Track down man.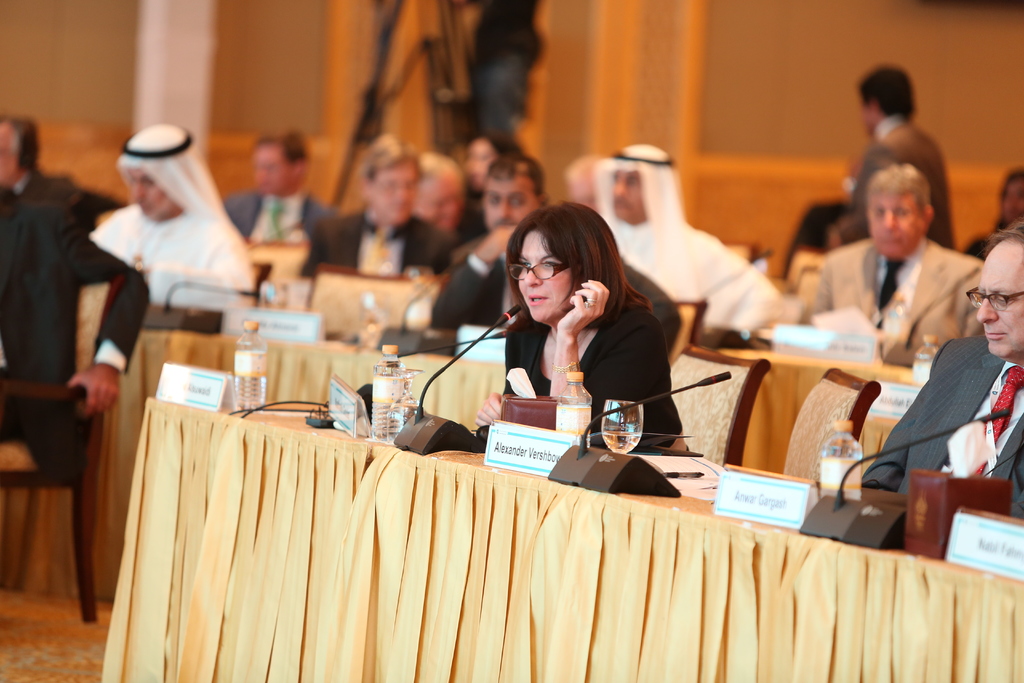
Tracked to (x1=577, y1=135, x2=791, y2=342).
